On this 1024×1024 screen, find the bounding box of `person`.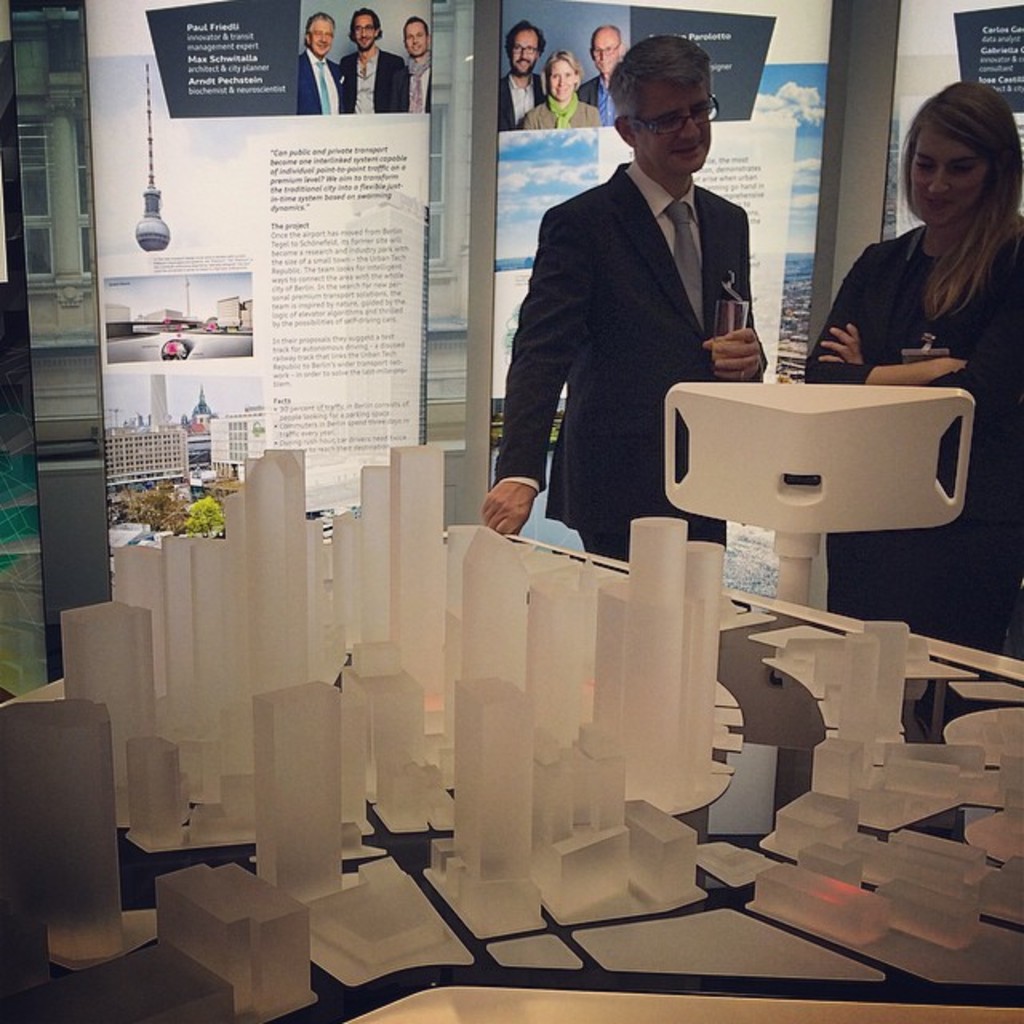
Bounding box: [left=498, top=22, right=546, bottom=133].
